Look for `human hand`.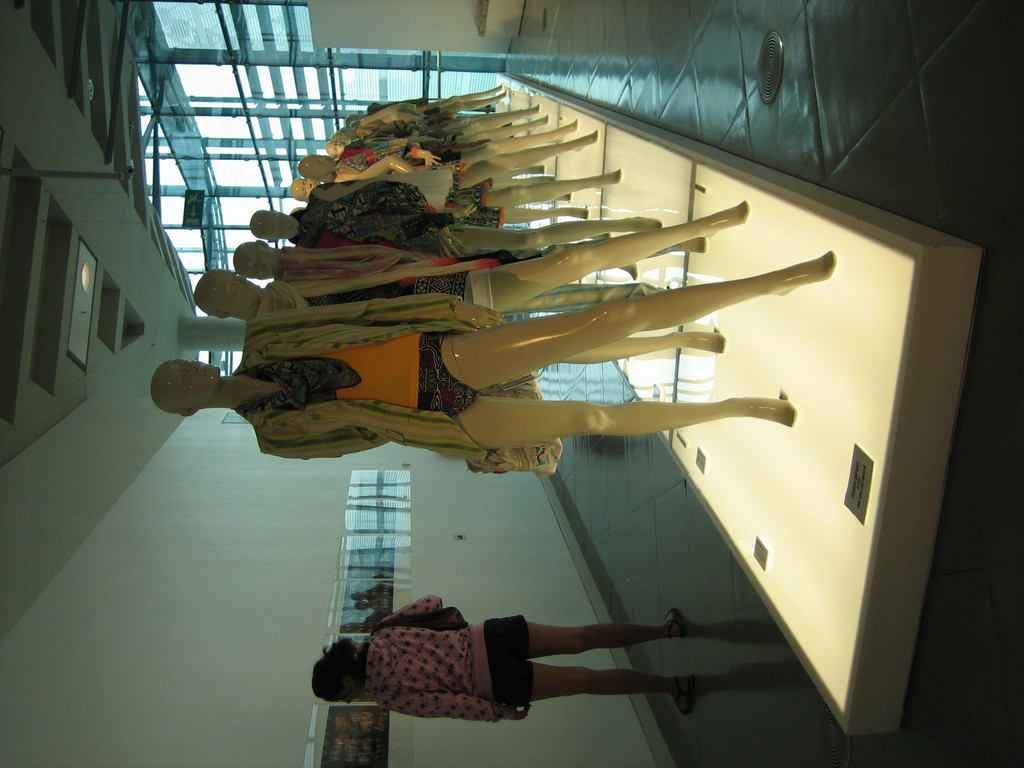
Found: Rect(495, 709, 530, 721).
